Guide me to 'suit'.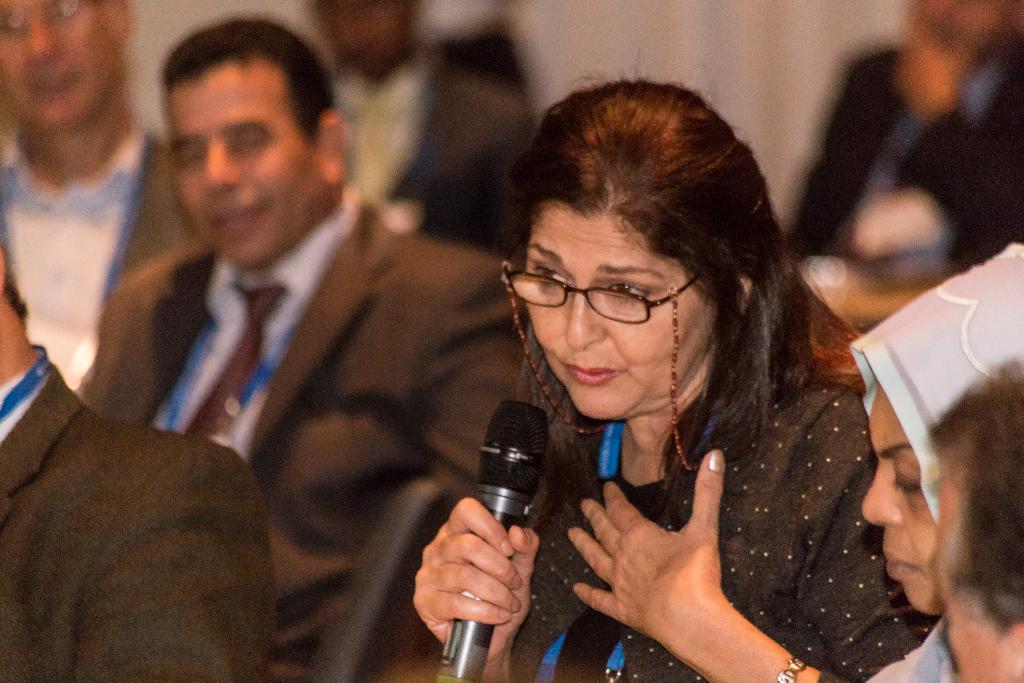
Guidance: locate(0, 367, 276, 682).
